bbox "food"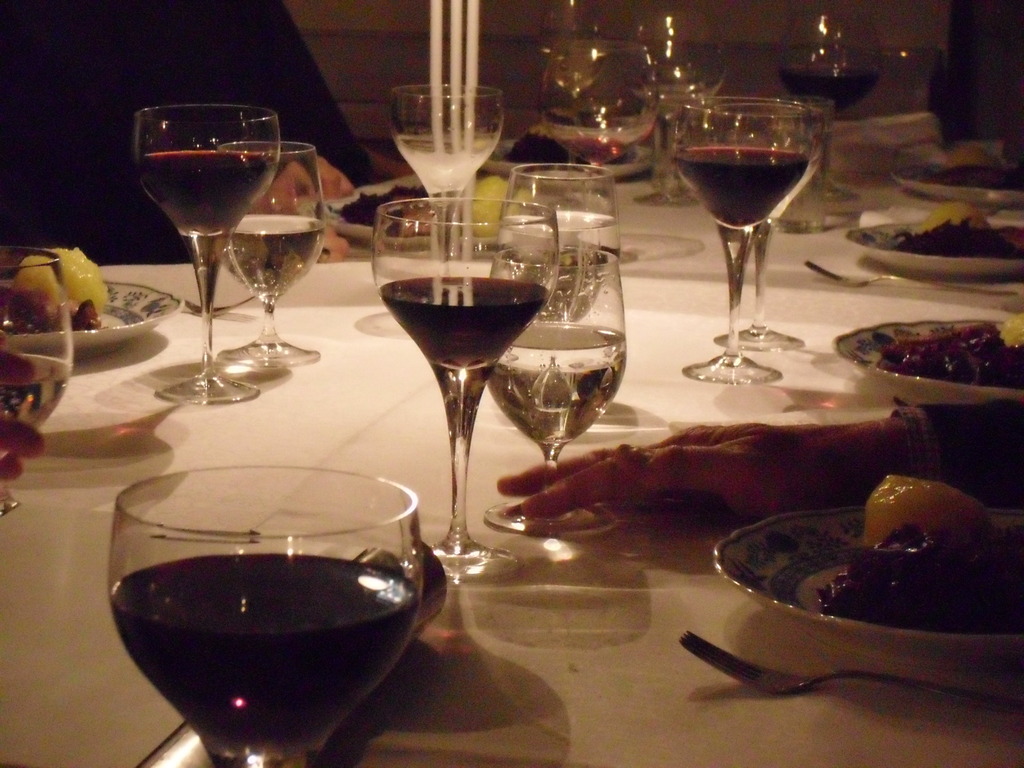
box=[820, 522, 1023, 637]
